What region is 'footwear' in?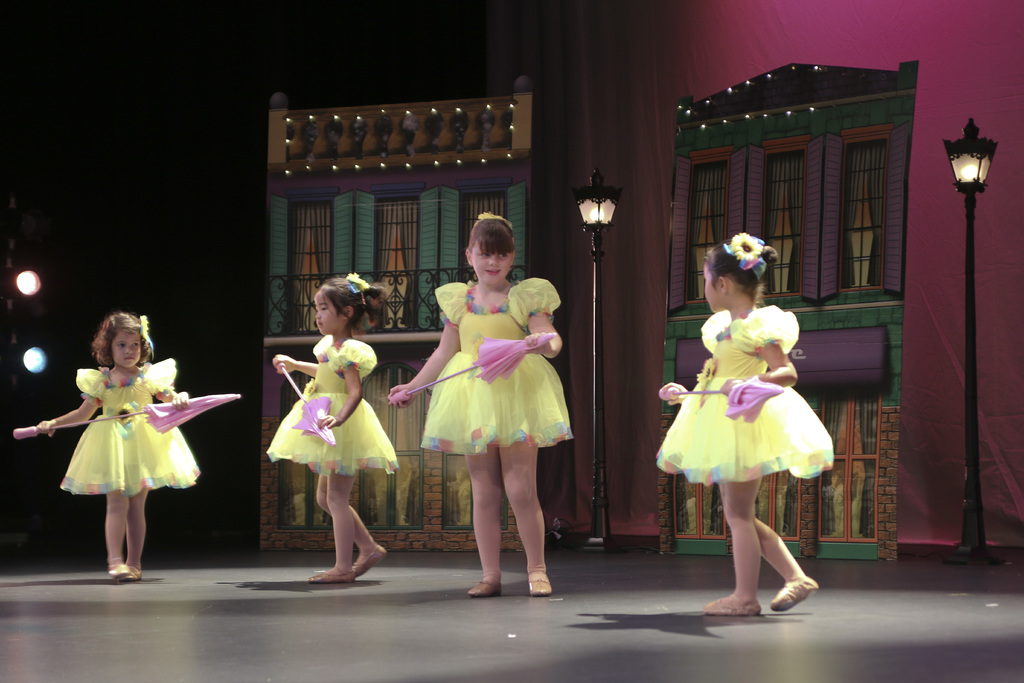
<bbox>307, 565, 359, 584</bbox>.
